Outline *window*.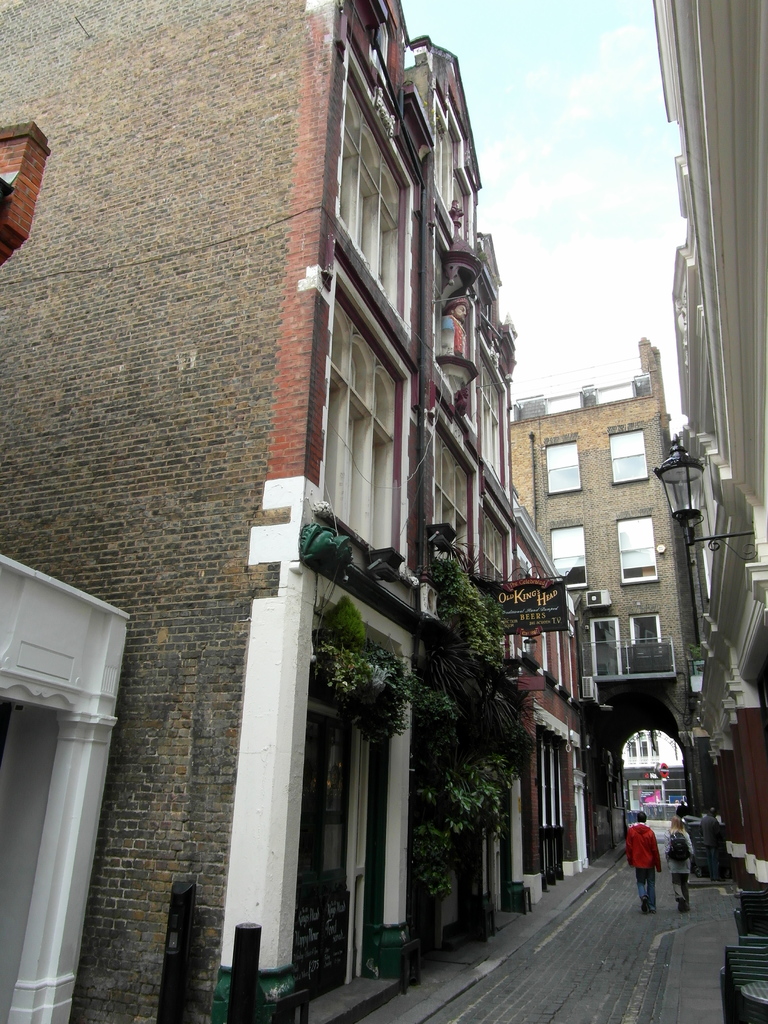
Outline: [left=310, top=285, right=408, bottom=577].
